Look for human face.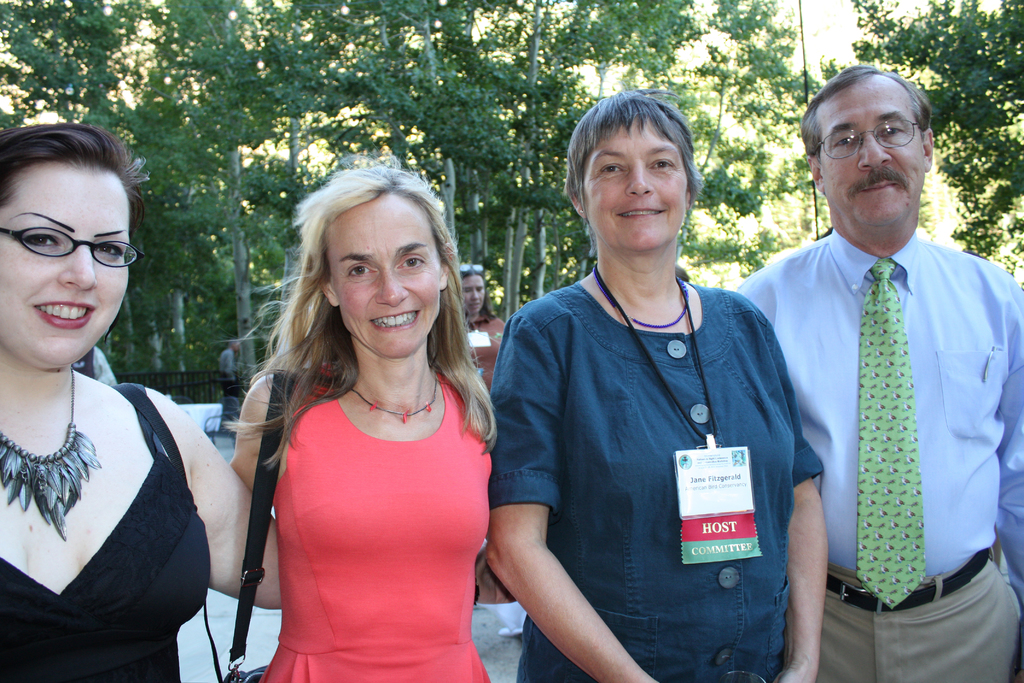
Found: <bbox>582, 117, 685, 248</bbox>.
